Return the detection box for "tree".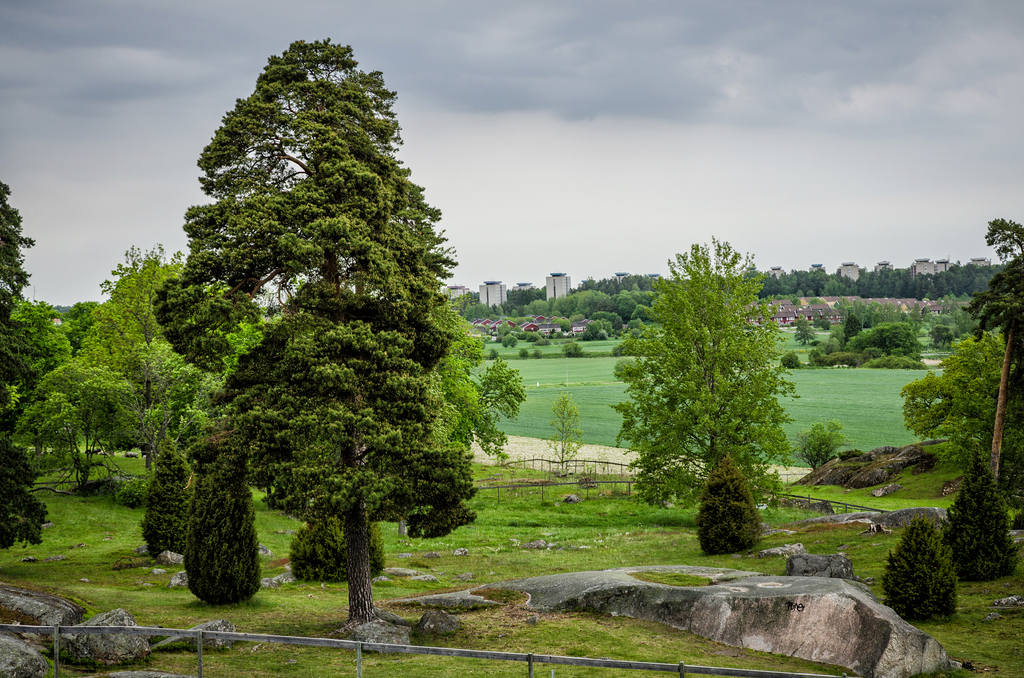
l=621, t=229, r=816, b=554.
